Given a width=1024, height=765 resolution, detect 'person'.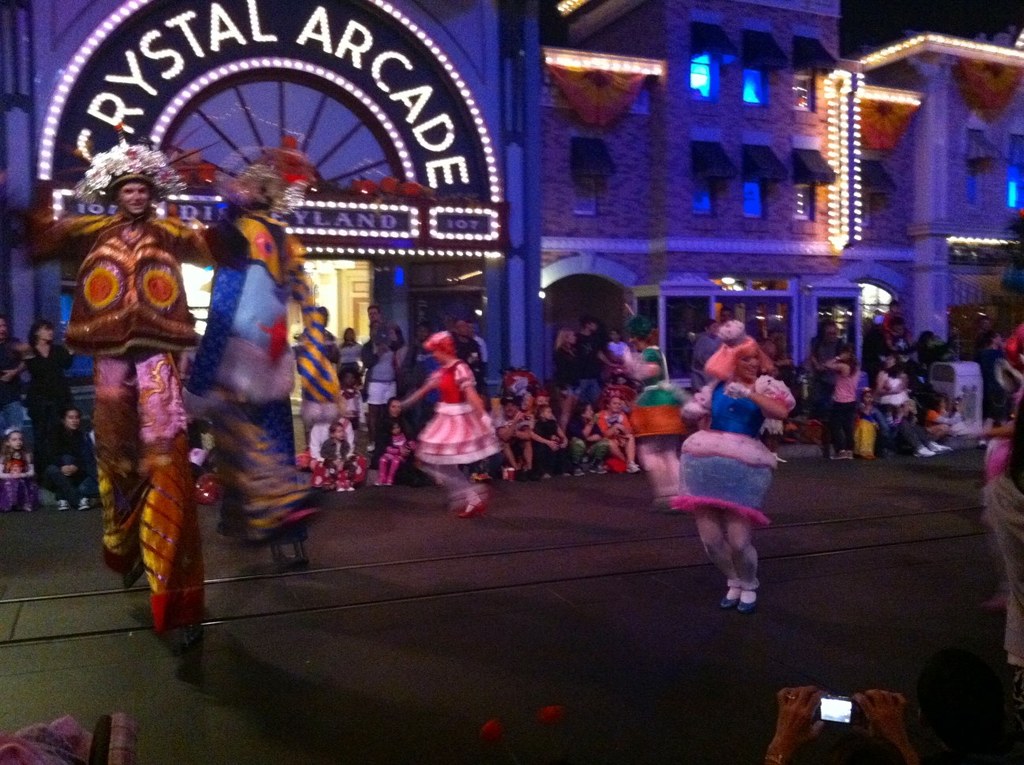
left=365, top=307, right=393, bottom=342.
